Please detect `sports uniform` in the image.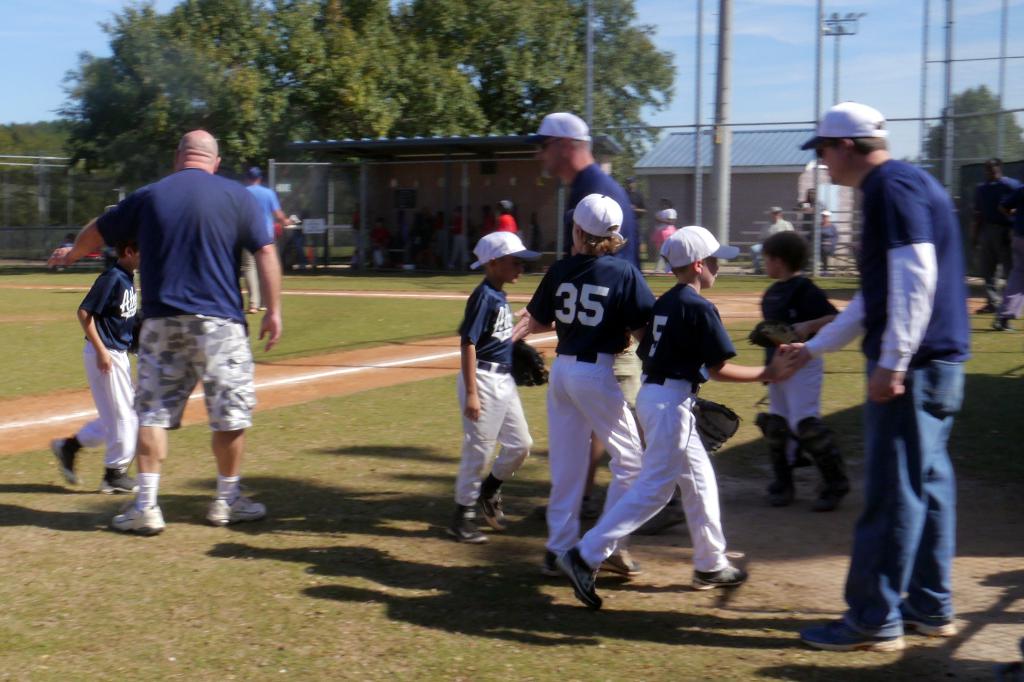
bbox=[452, 276, 538, 510].
